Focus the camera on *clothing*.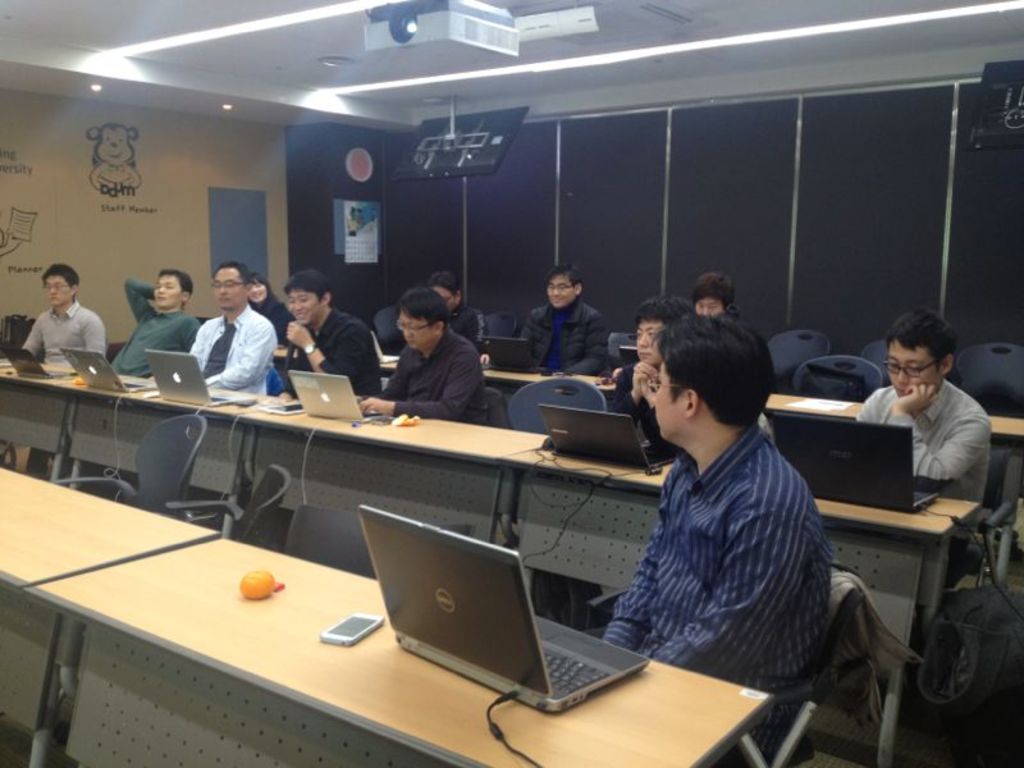
Focus region: <bbox>20, 297, 102, 366</bbox>.
